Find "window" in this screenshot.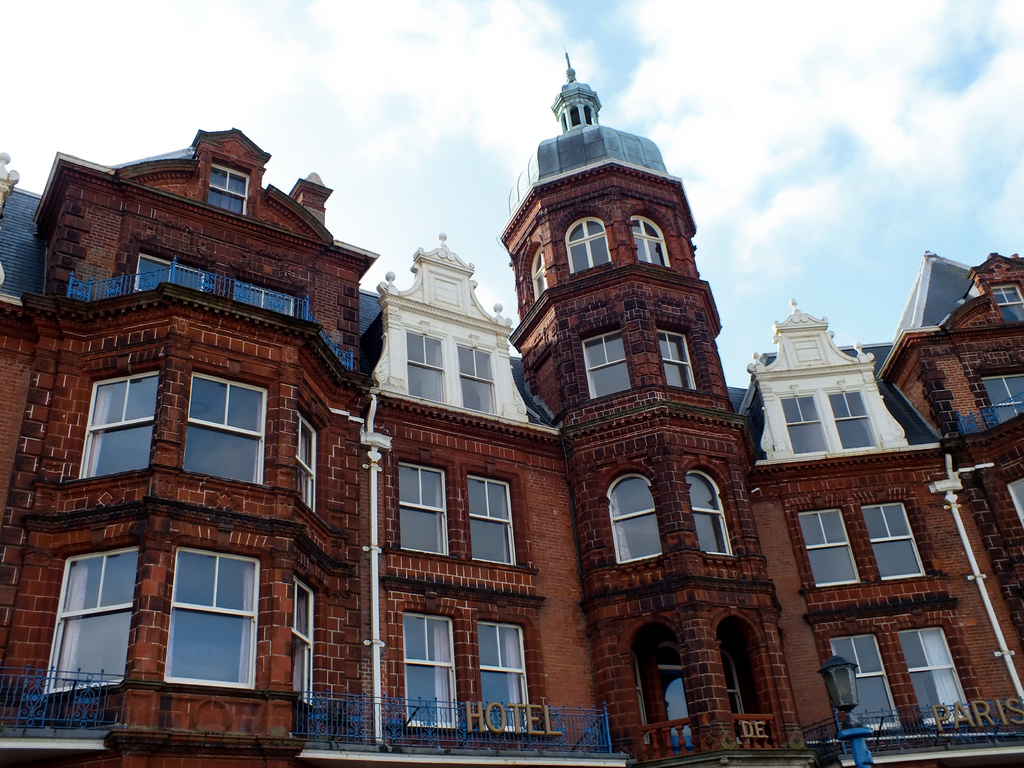
The bounding box for "window" is 45/535/144/692.
